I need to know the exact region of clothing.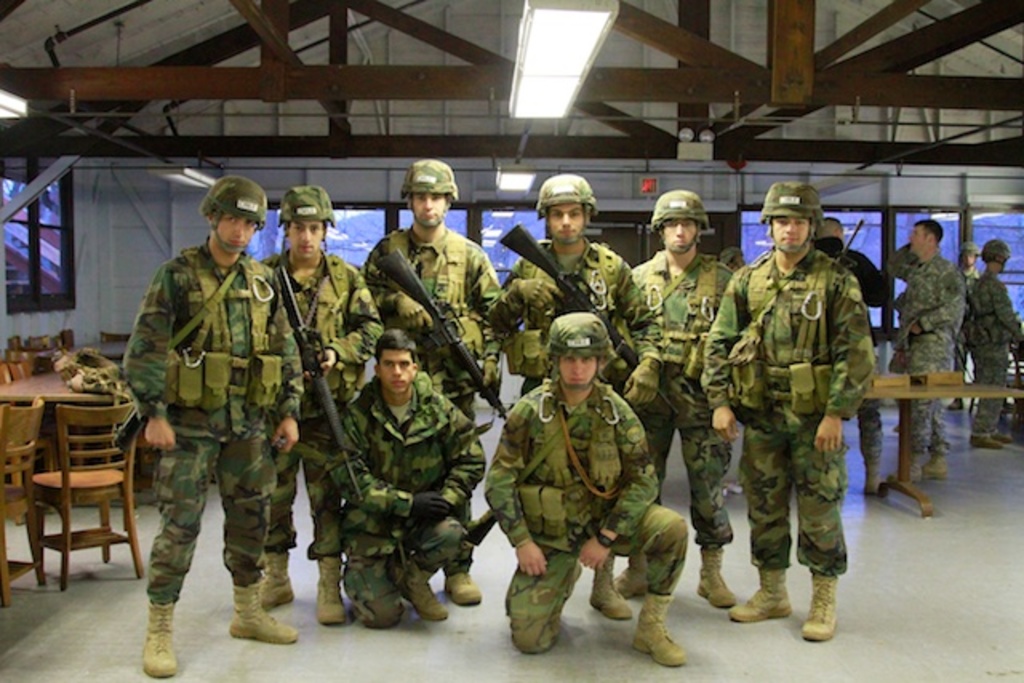
Region: box(483, 330, 686, 656).
